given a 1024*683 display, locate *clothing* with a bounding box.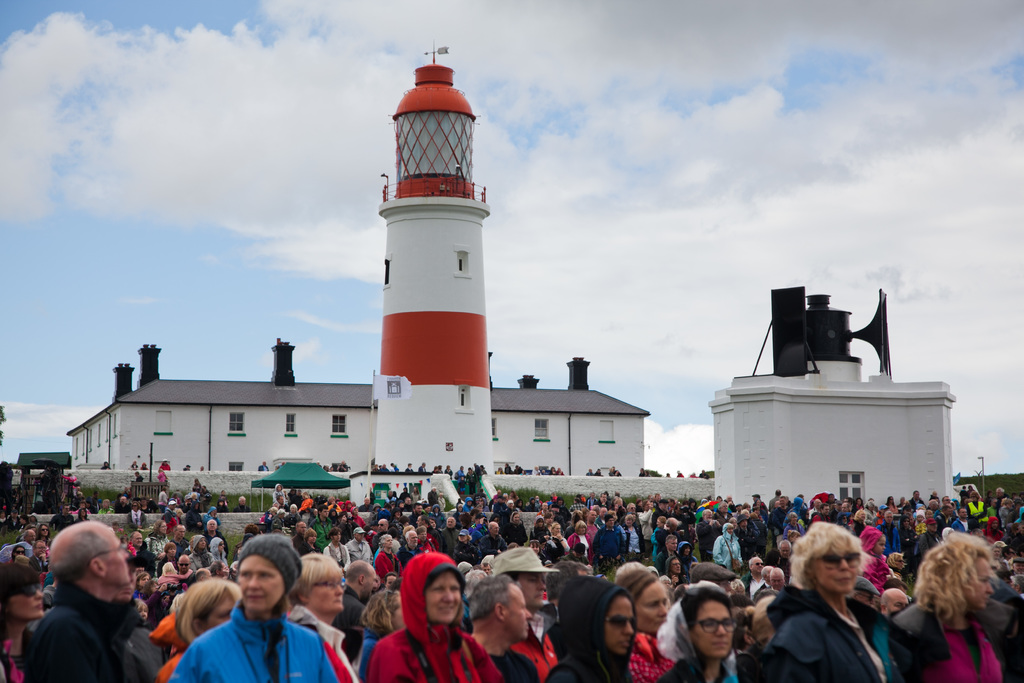
Located: region(16, 534, 31, 545).
